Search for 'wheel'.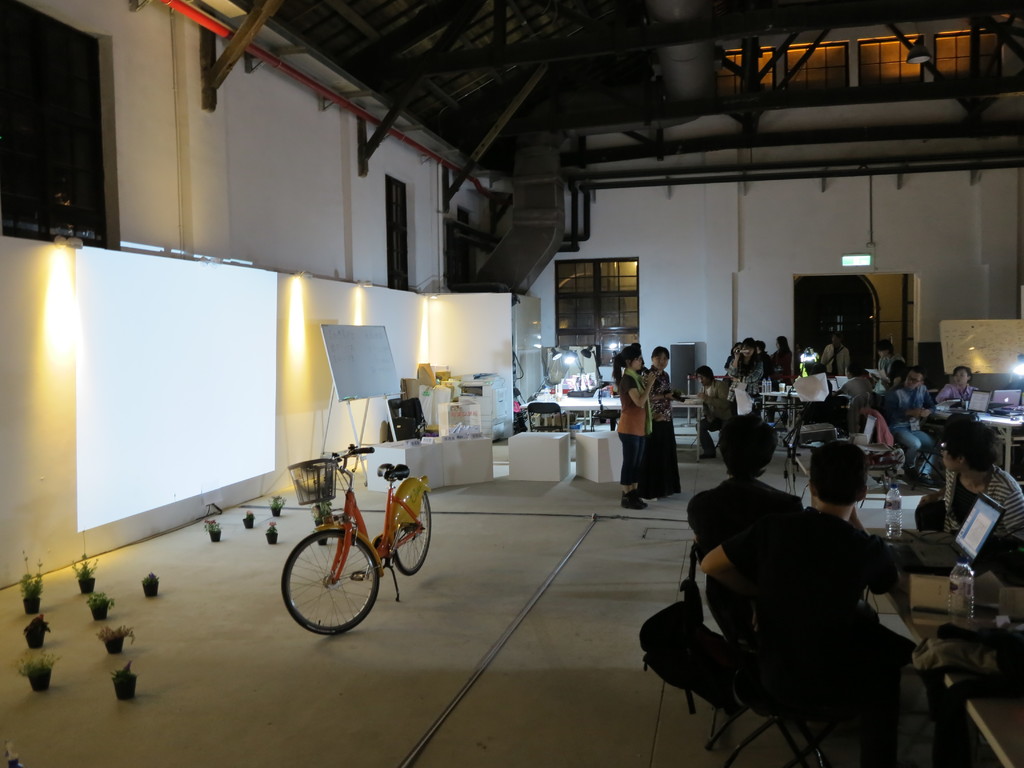
Found at 394:490:432:571.
